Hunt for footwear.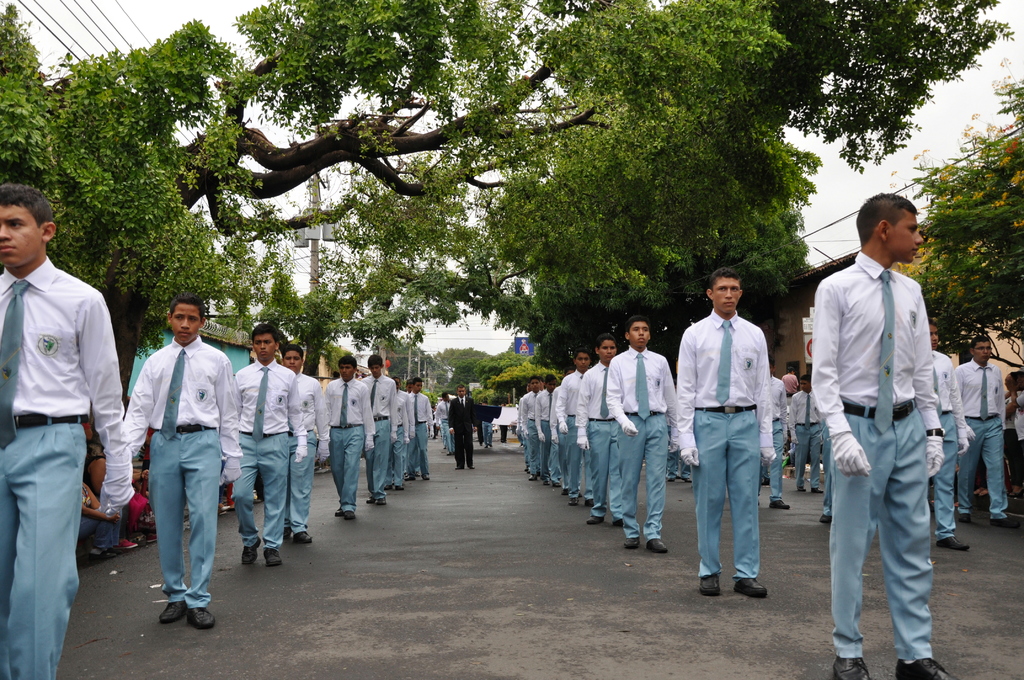
Hunted down at [989,514,1017,528].
